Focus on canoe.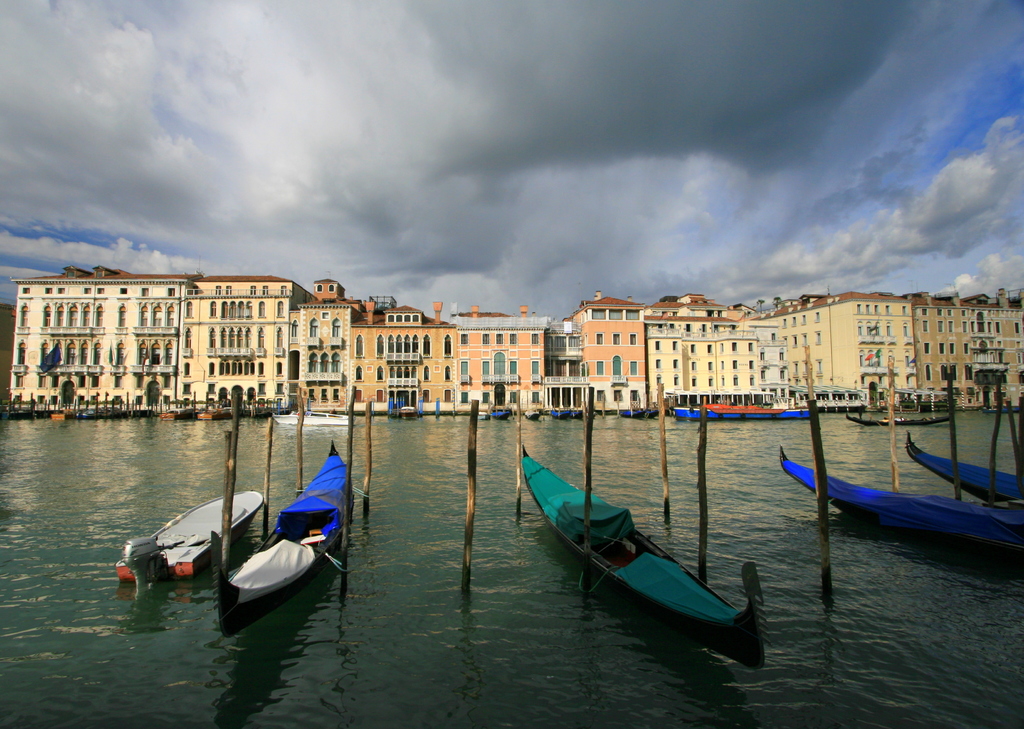
Focused at 623/405/643/419.
